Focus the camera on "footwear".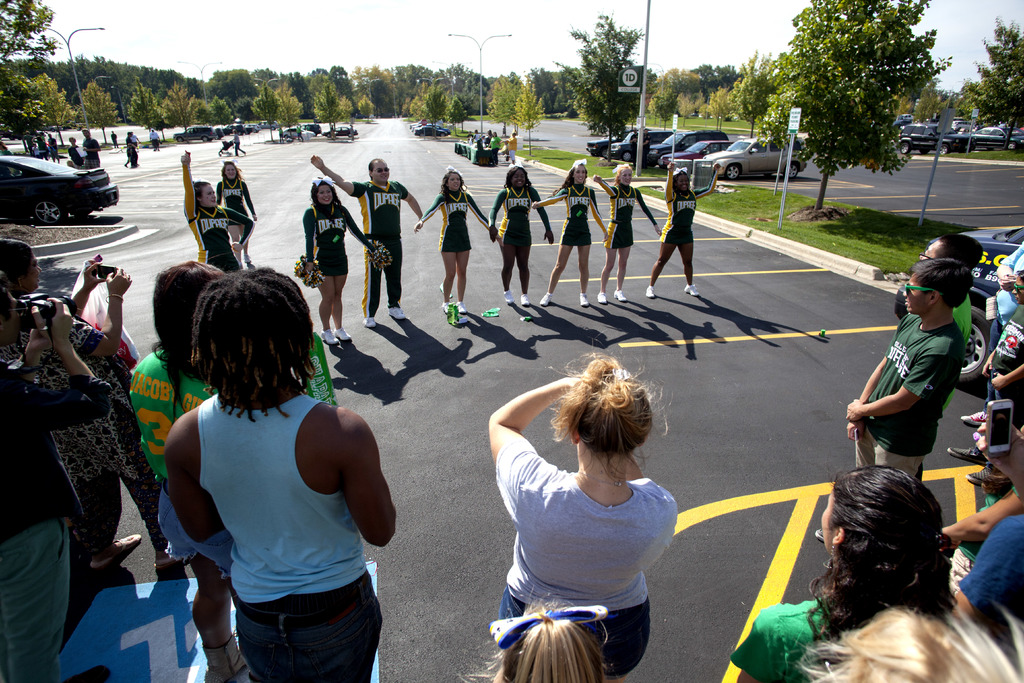
Focus region: <region>948, 449, 987, 465</region>.
